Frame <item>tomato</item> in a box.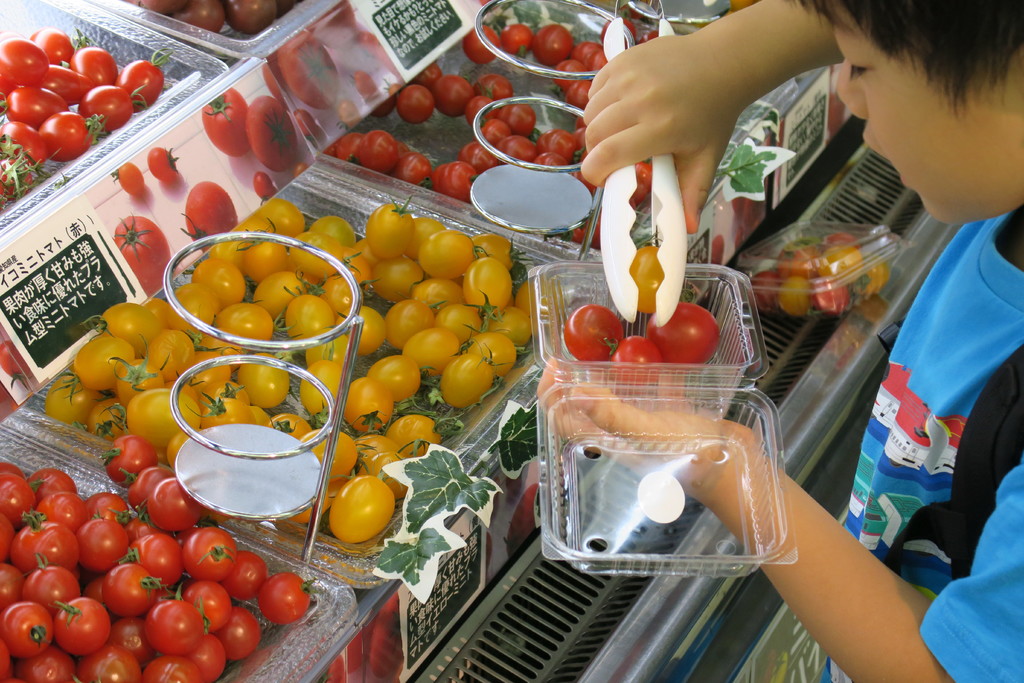
(x1=298, y1=110, x2=320, y2=138).
